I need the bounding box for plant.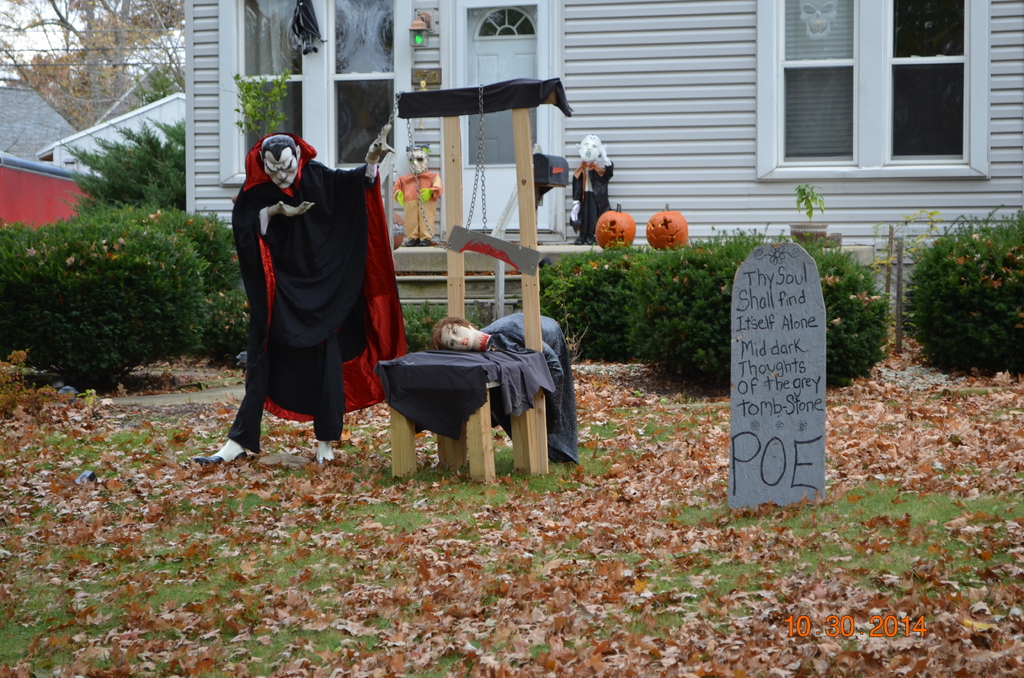
Here it is: [624, 222, 884, 405].
